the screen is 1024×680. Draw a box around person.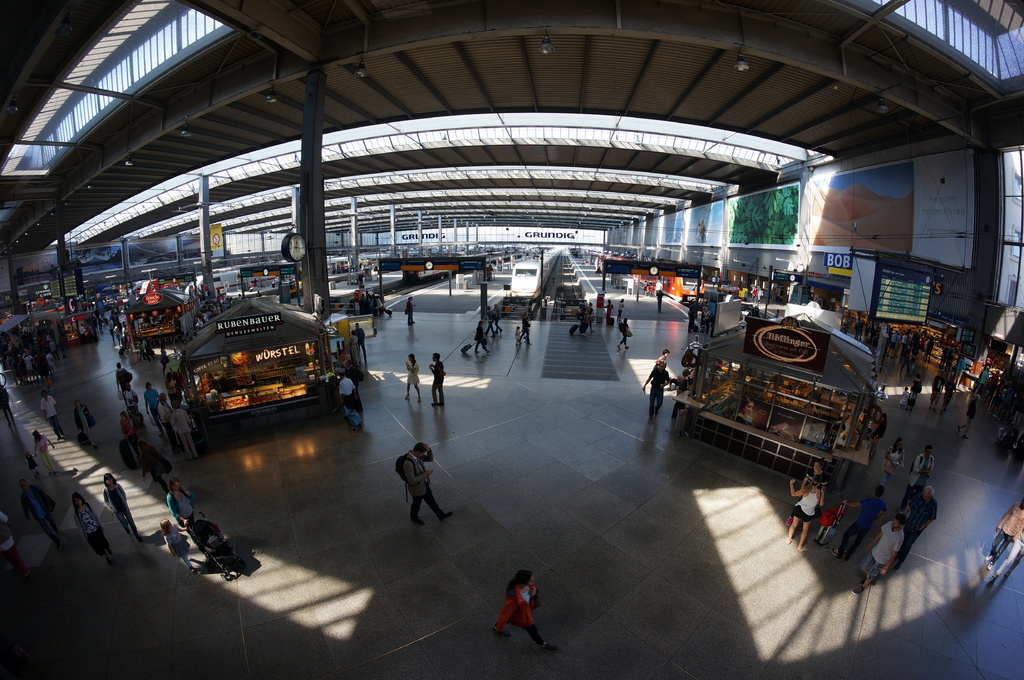
158 343 171 368.
